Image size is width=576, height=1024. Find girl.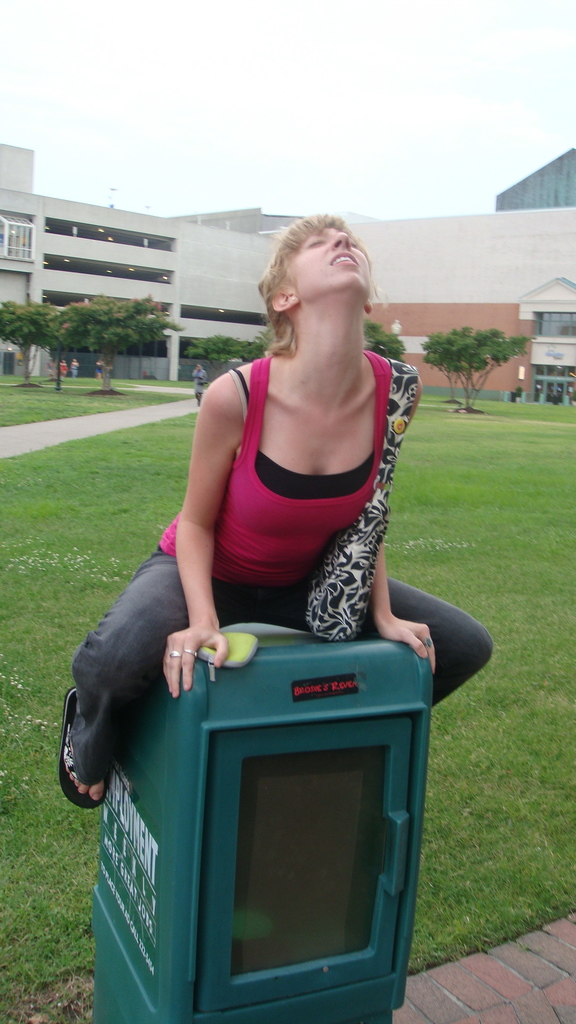
(56,205,495,813).
